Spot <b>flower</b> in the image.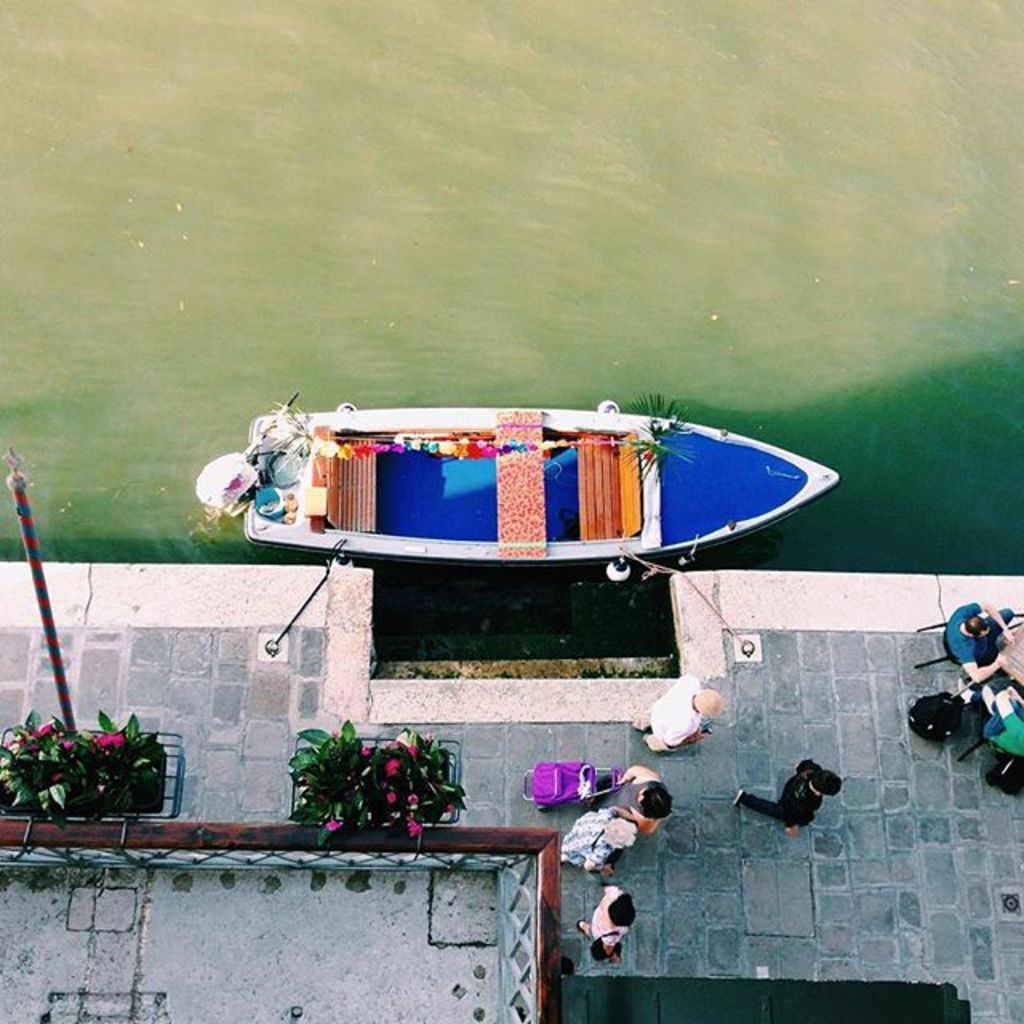
<b>flower</b> found at (left=386, top=787, right=395, bottom=802).
